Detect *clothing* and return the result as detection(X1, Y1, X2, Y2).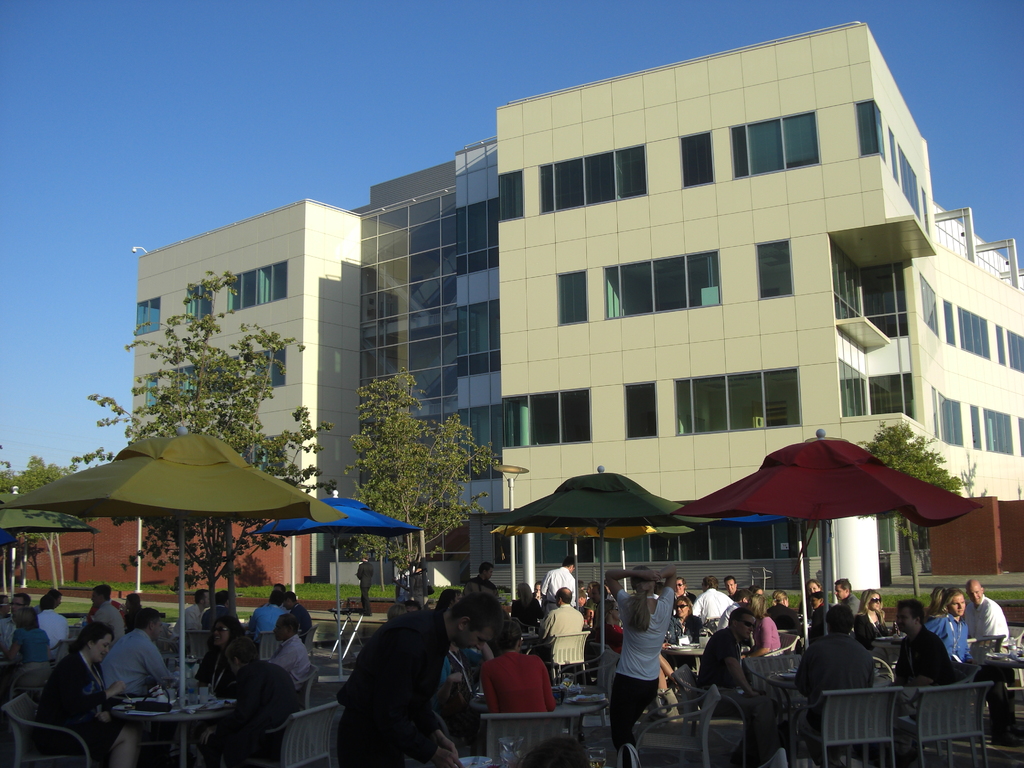
detection(963, 591, 1009, 643).
